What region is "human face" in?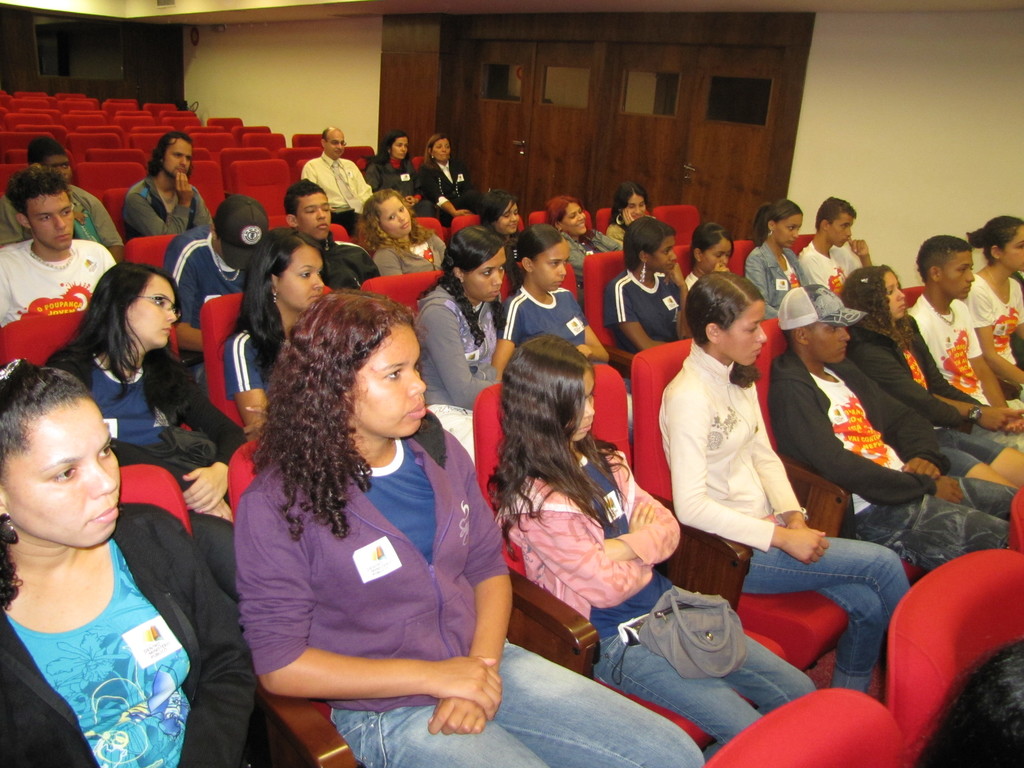
l=703, t=240, r=732, b=271.
